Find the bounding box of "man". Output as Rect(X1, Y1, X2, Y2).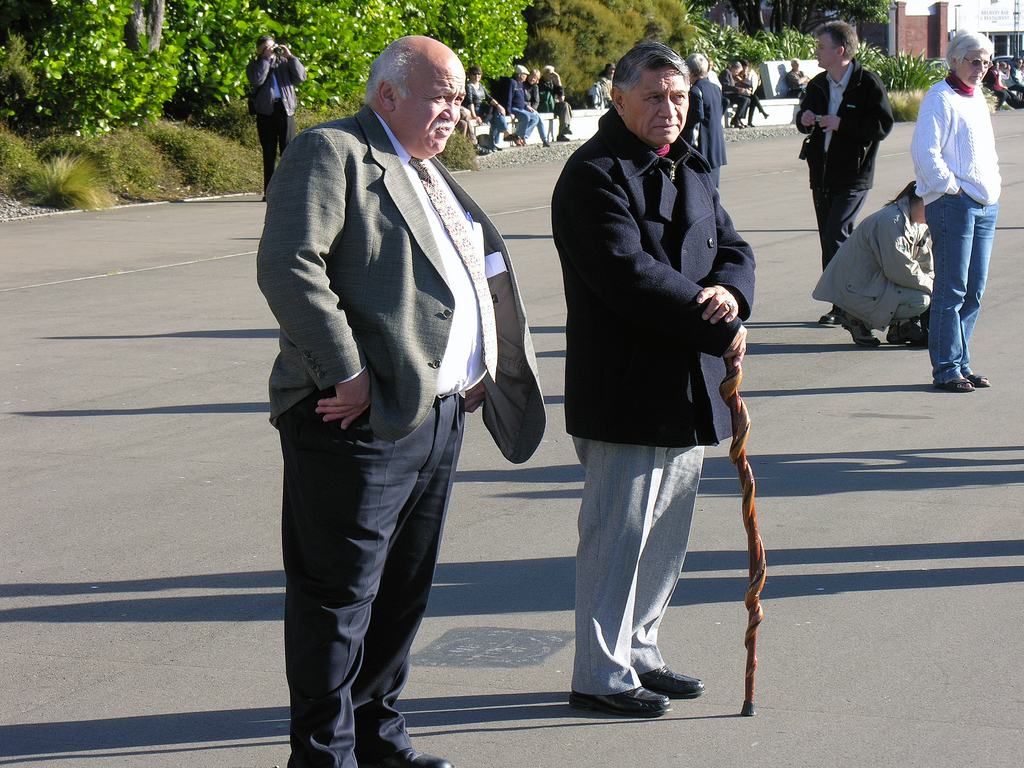
Rect(245, 29, 310, 202).
